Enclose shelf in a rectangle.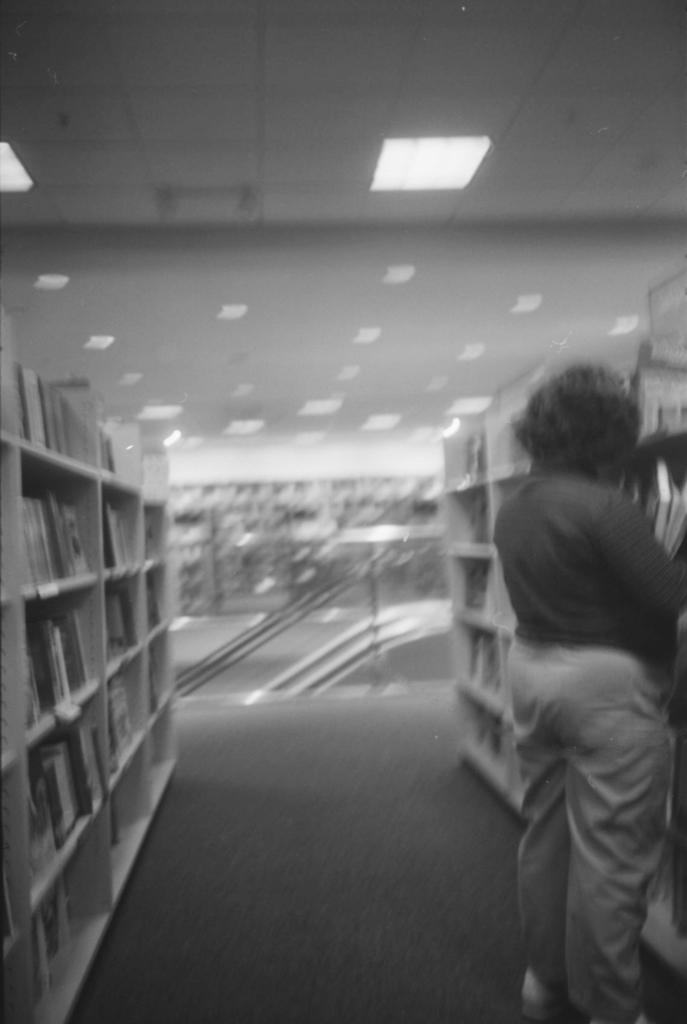
Rect(138, 564, 172, 659).
